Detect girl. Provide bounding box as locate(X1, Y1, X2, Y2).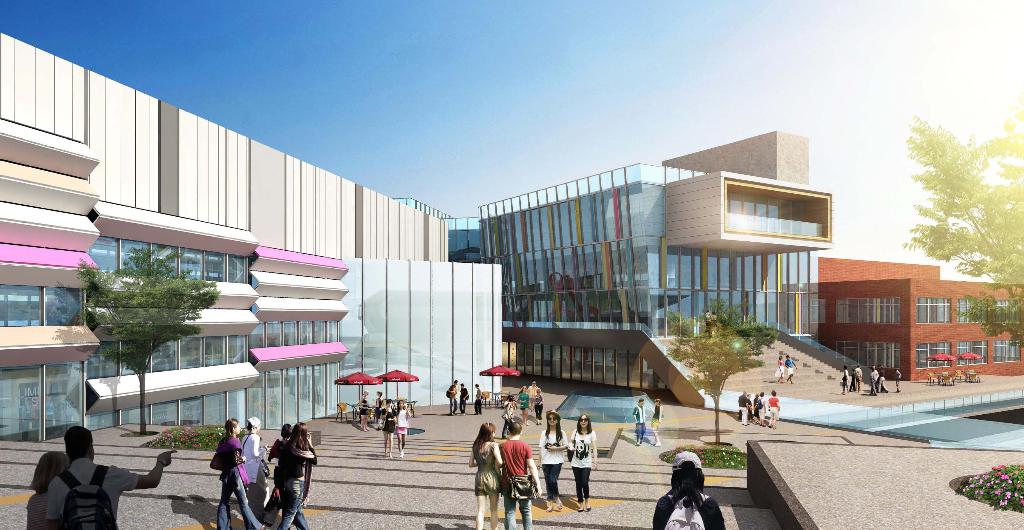
locate(652, 452, 726, 529).
